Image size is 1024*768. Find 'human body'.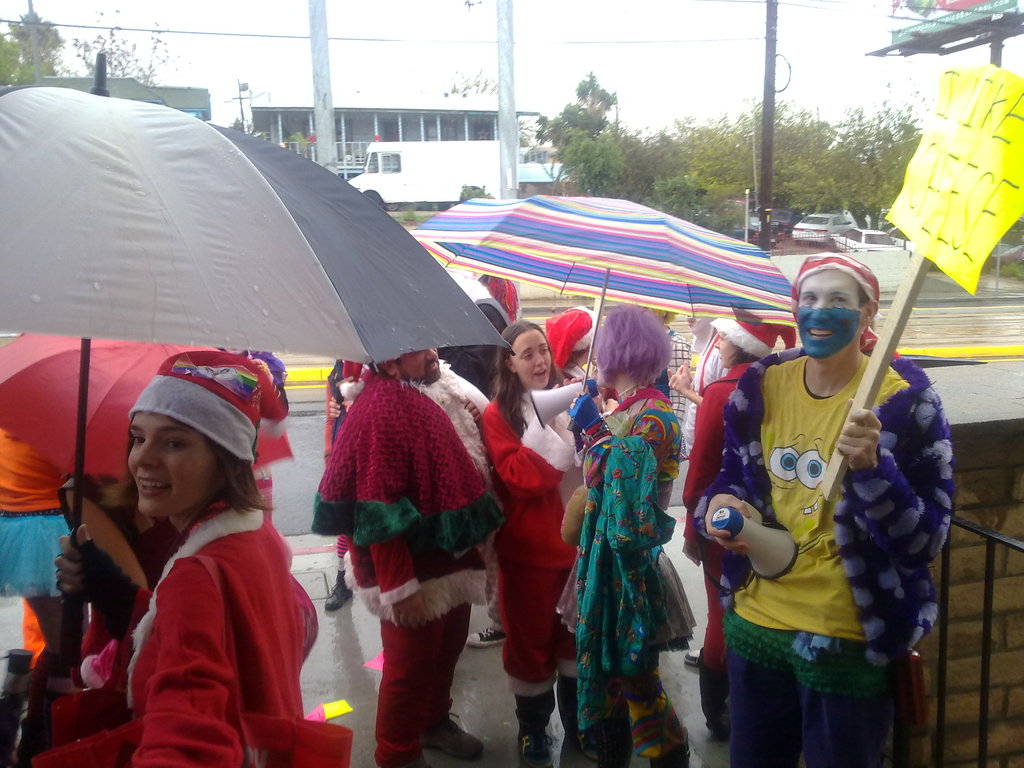
[657, 324, 795, 743].
